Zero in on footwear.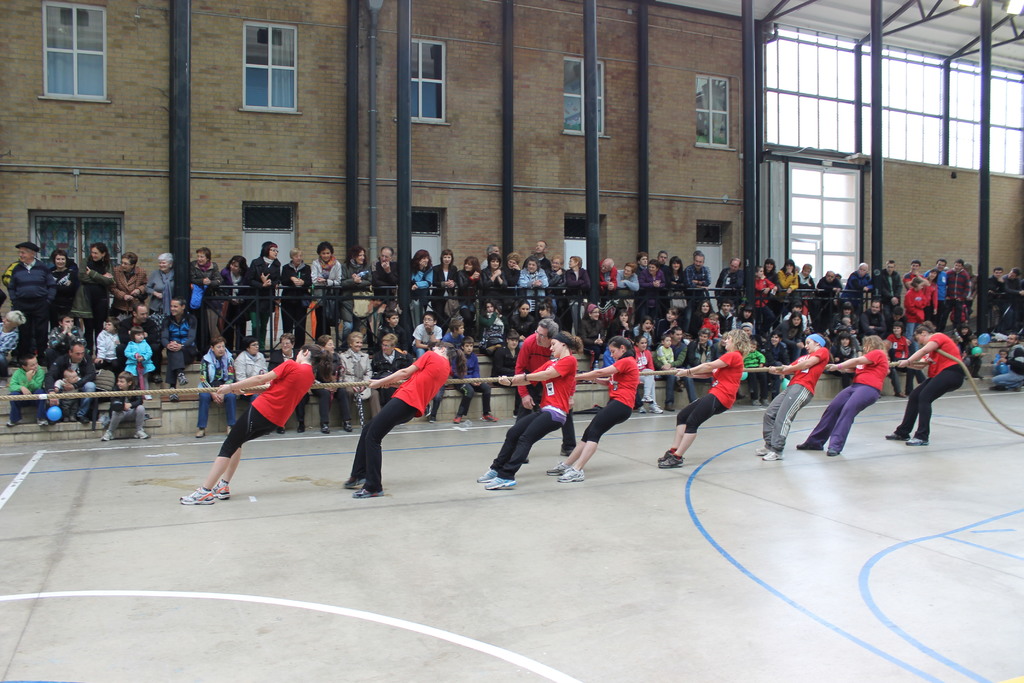
Zeroed in: 758/448/780/458.
